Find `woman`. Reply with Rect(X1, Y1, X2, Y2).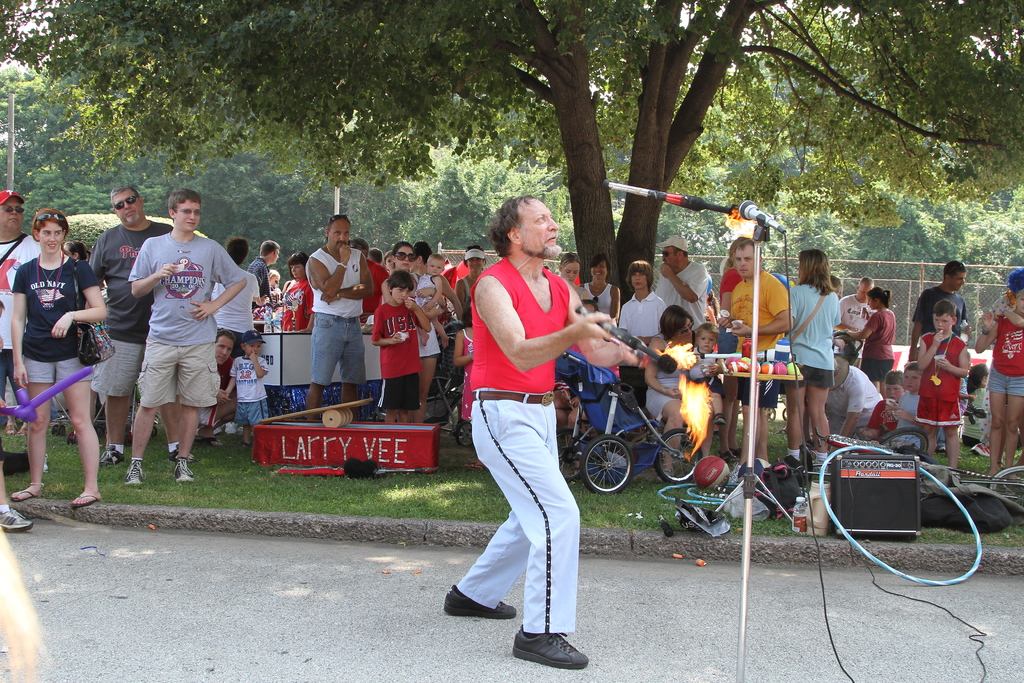
Rect(455, 245, 487, 309).
